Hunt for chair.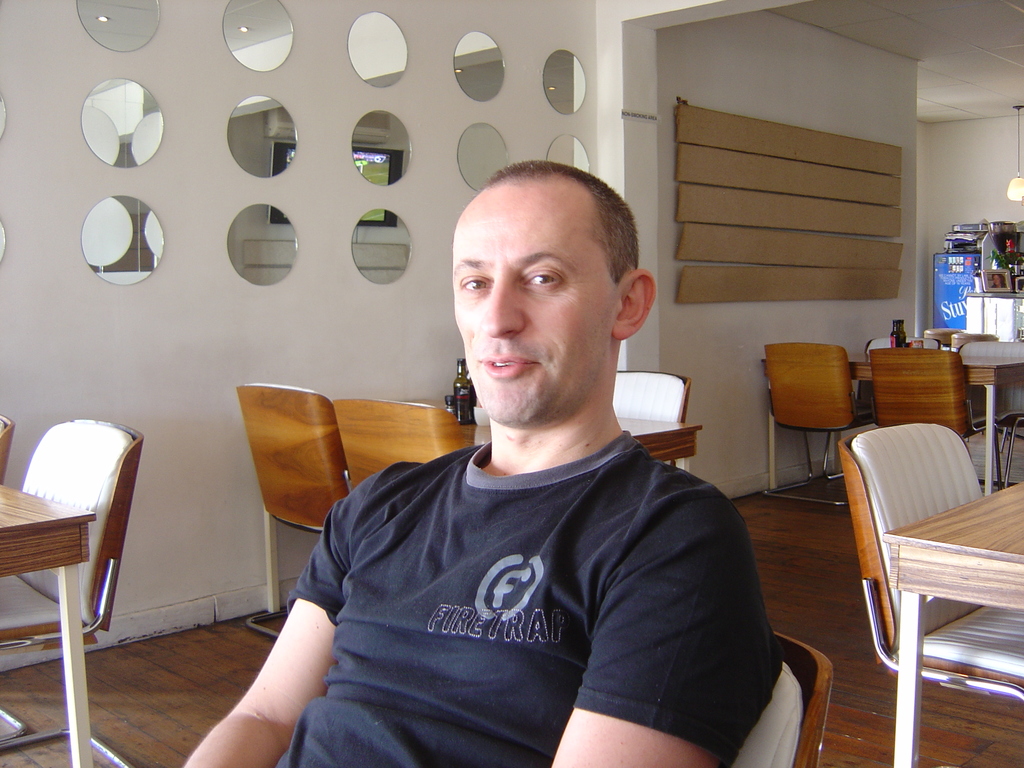
Hunted down at 239 383 335 529.
